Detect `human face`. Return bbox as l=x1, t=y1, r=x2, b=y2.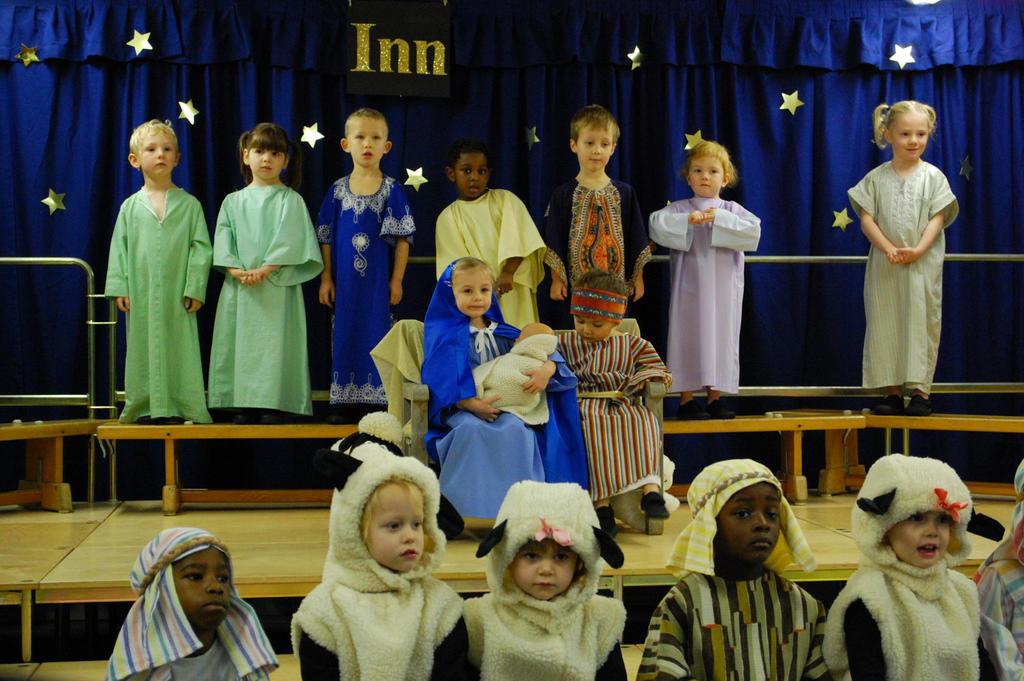
l=363, t=478, r=428, b=573.
